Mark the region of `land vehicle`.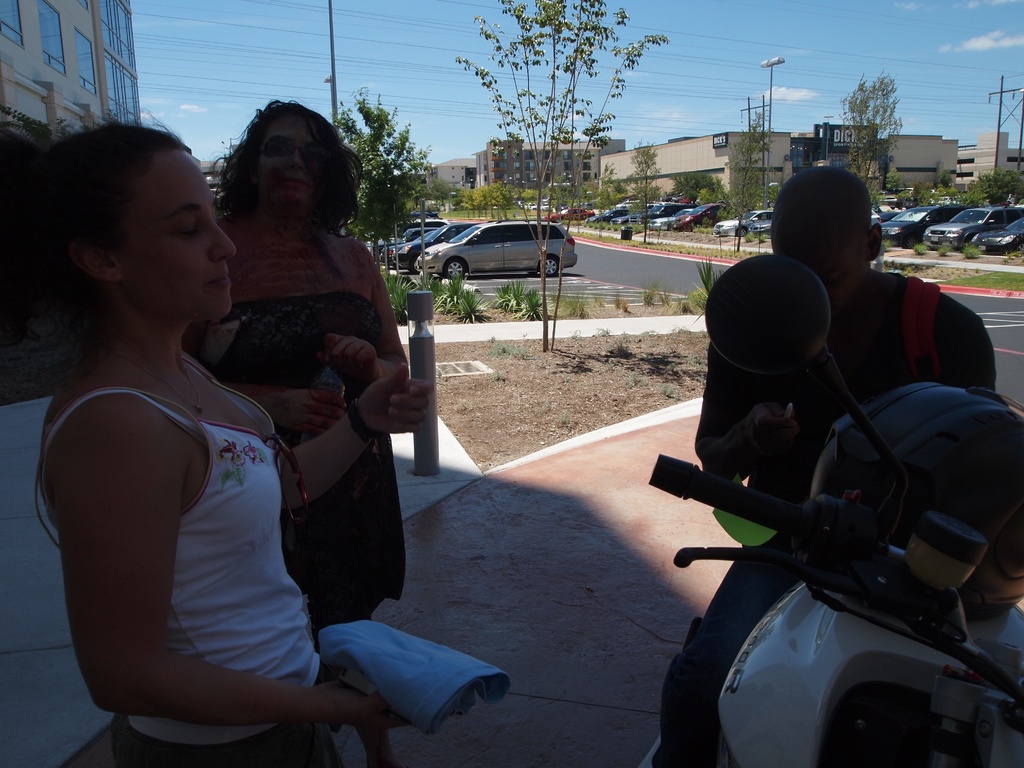
Region: (583, 207, 629, 228).
